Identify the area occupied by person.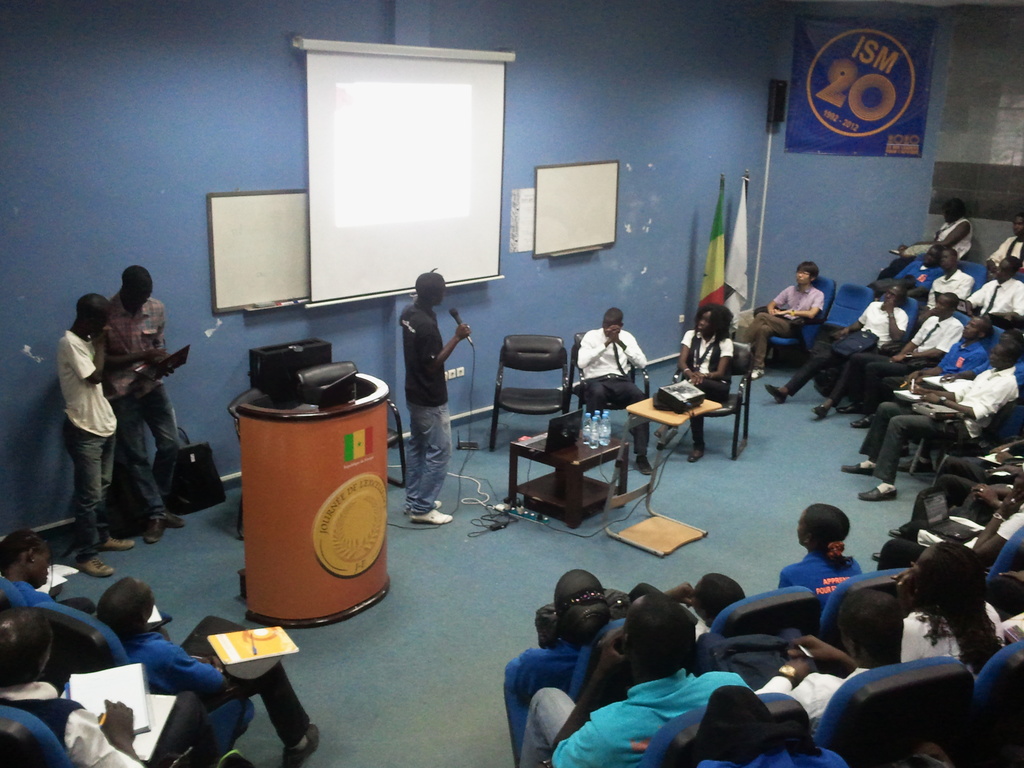
Area: x1=401, y1=268, x2=468, y2=525.
